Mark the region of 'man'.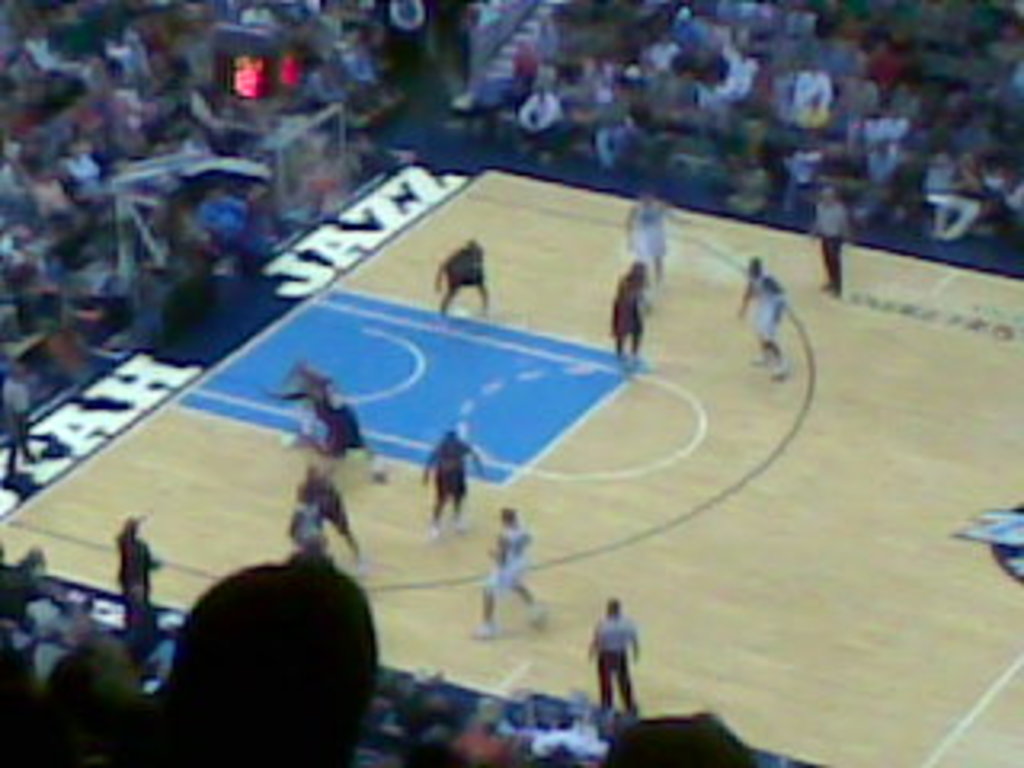
Region: box(598, 714, 758, 765).
